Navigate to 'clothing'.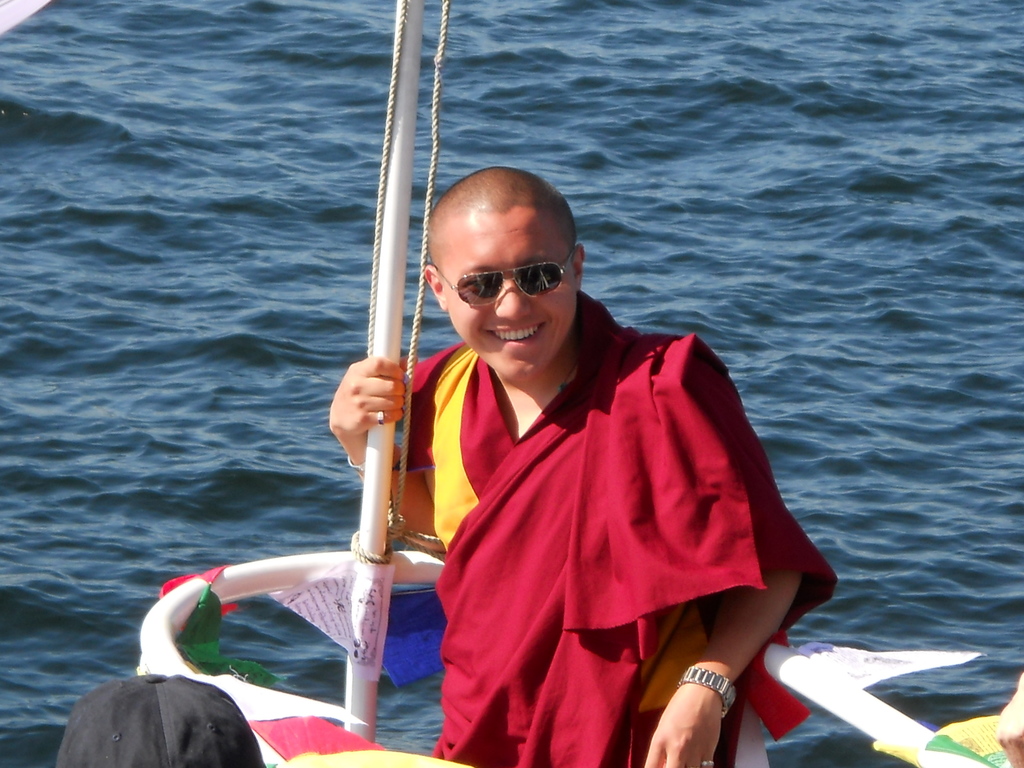
Navigation target: locate(452, 287, 797, 716).
